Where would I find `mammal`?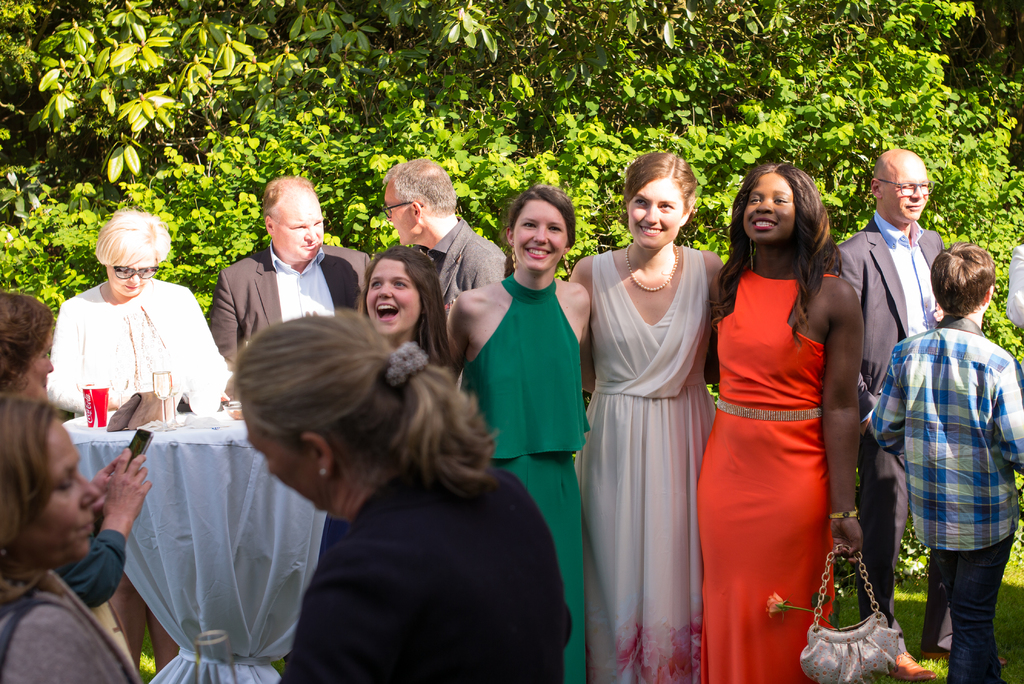
At bbox(356, 241, 457, 386).
